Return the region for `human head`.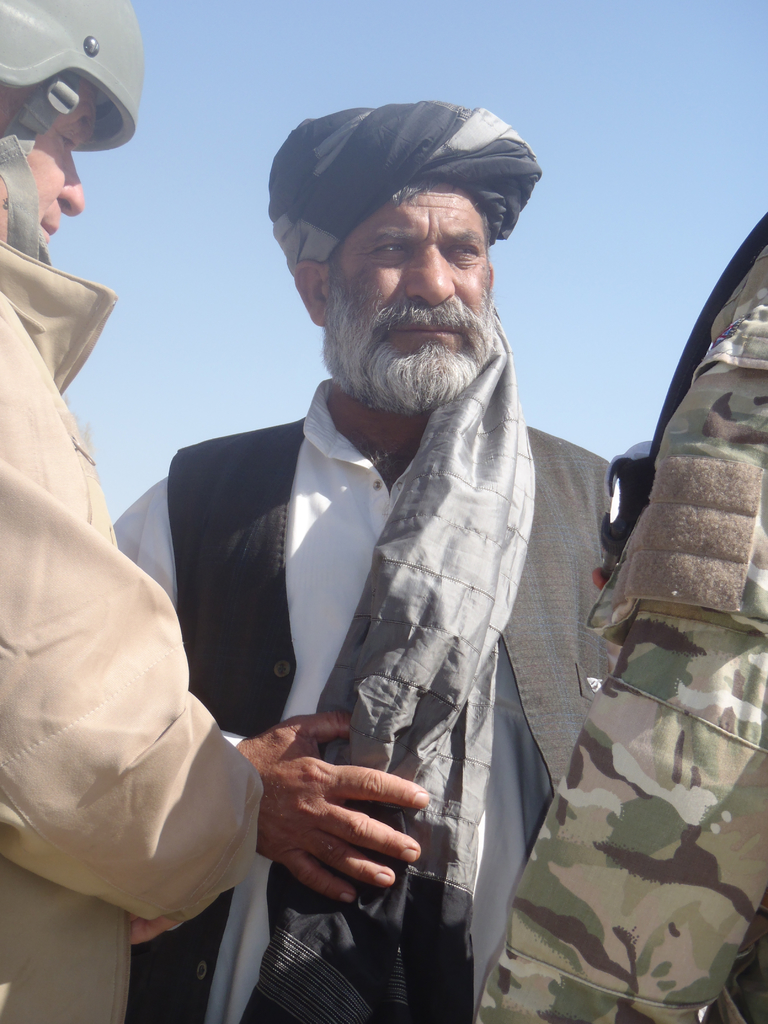
box=[0, 0, 141, 262].
